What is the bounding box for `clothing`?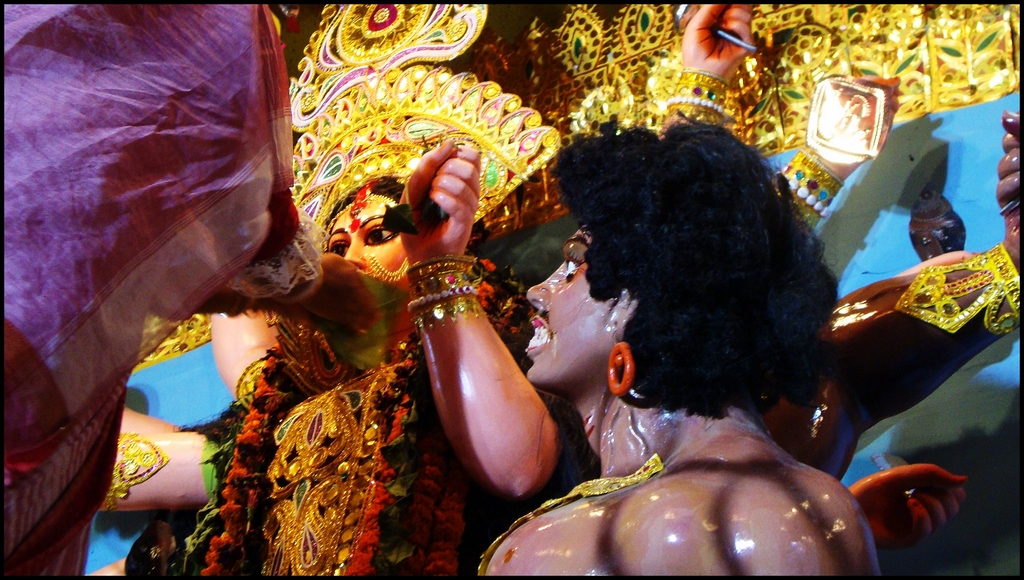
crop(6, 0, 307, 465).
